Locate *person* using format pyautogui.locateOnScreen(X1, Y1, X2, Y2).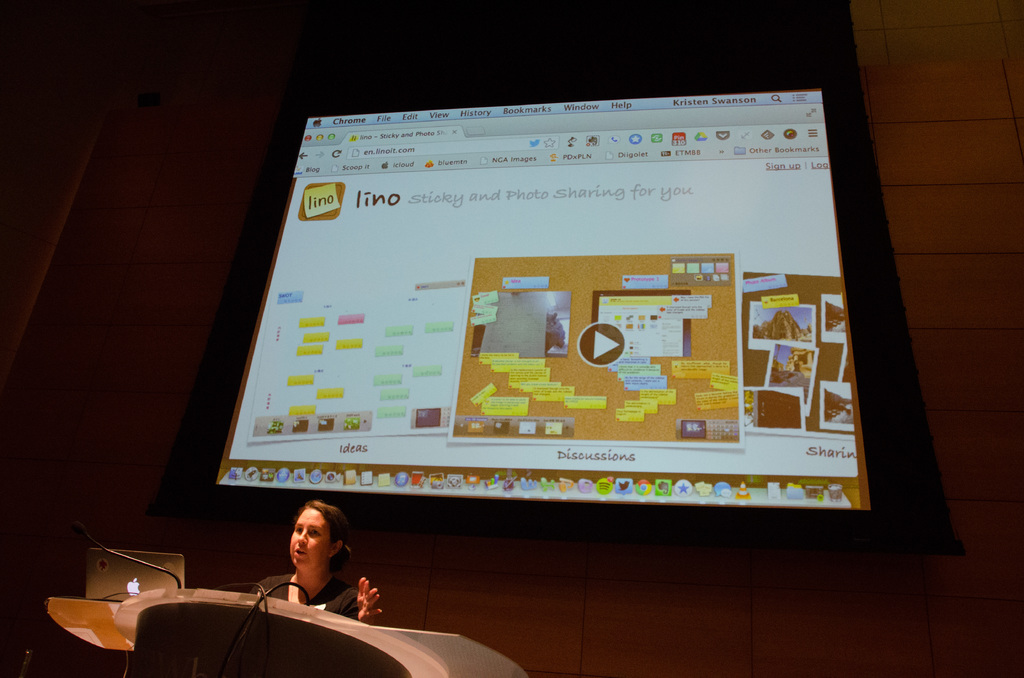
pyautogui.locateOnScreen(250, 502, 380, 632).
